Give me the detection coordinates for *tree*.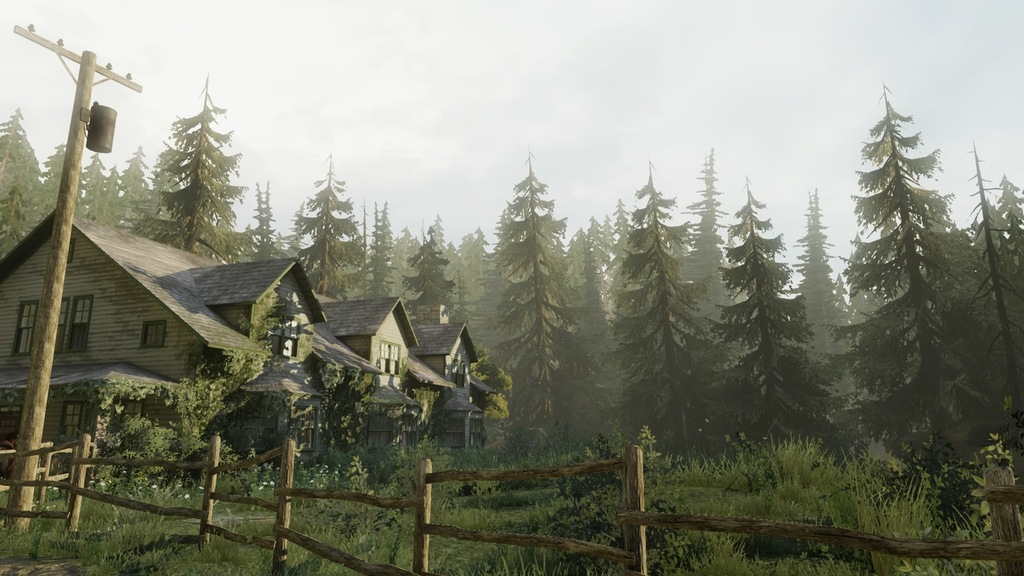
705 170 837 447.
